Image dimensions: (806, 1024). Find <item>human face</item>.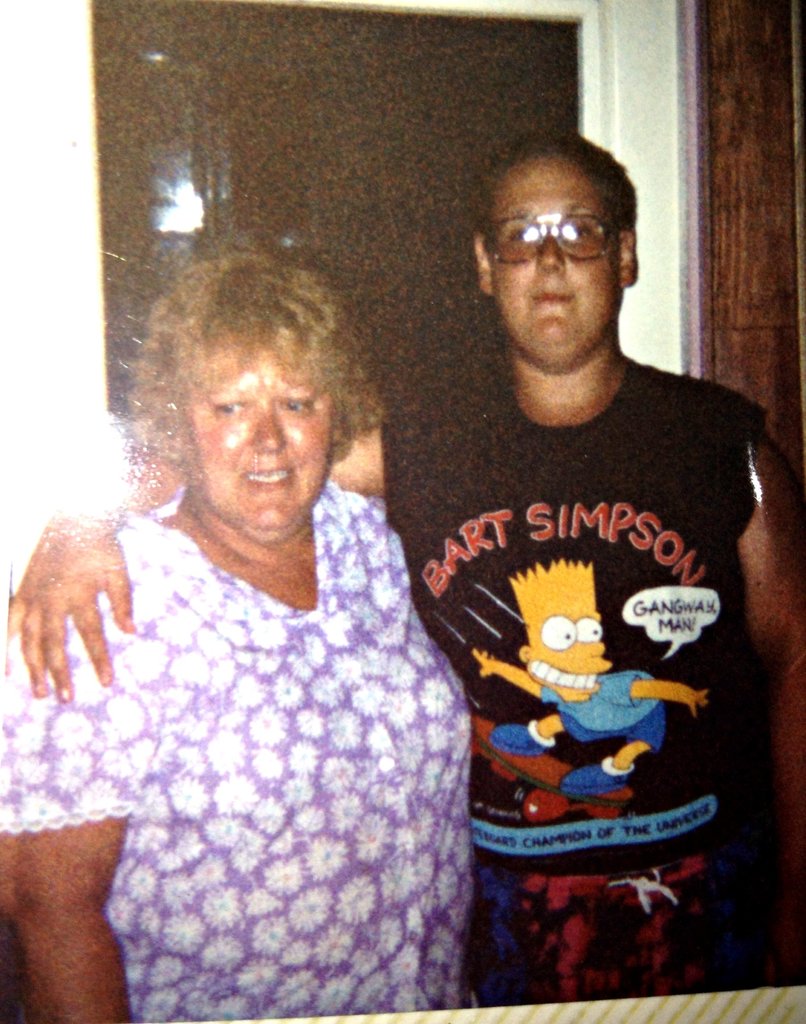
[x1=489, y1=152, x2=624, y2=367].
